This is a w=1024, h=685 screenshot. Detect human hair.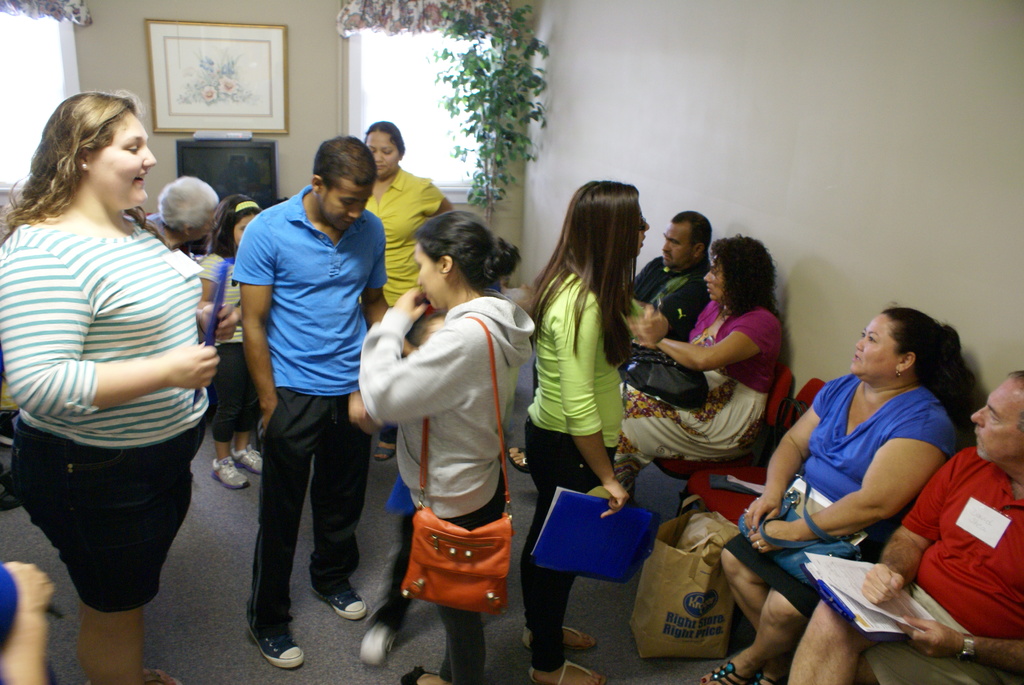
(x1=1006, y1=366, x2=1023, y2=434).
